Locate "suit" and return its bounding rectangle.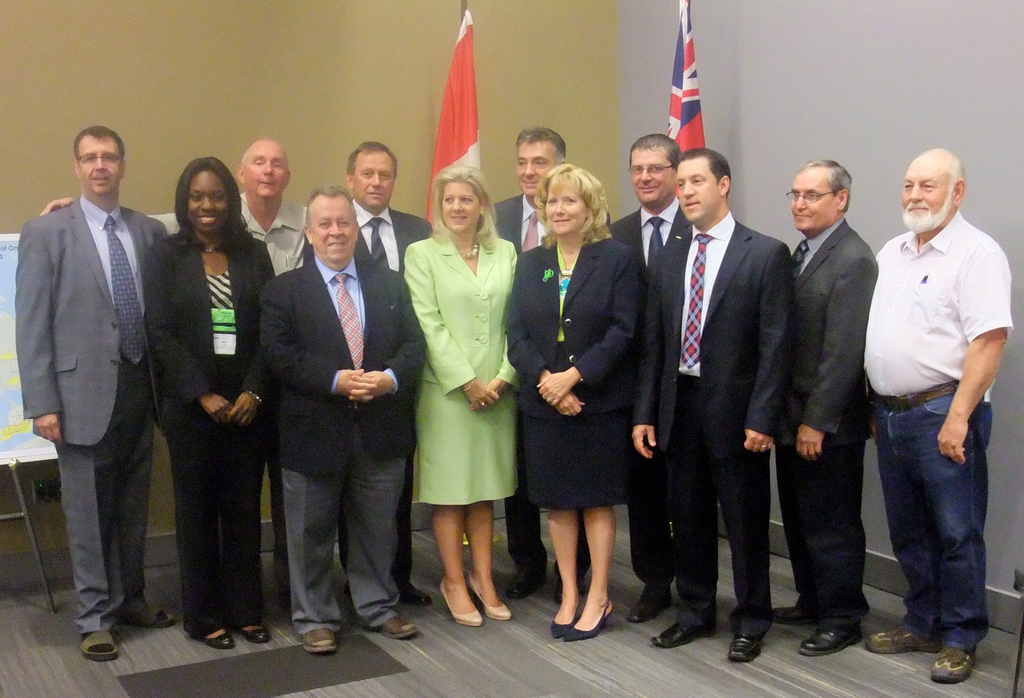
pyautogui.locateOnScreen(14, 195, 170, 629).
